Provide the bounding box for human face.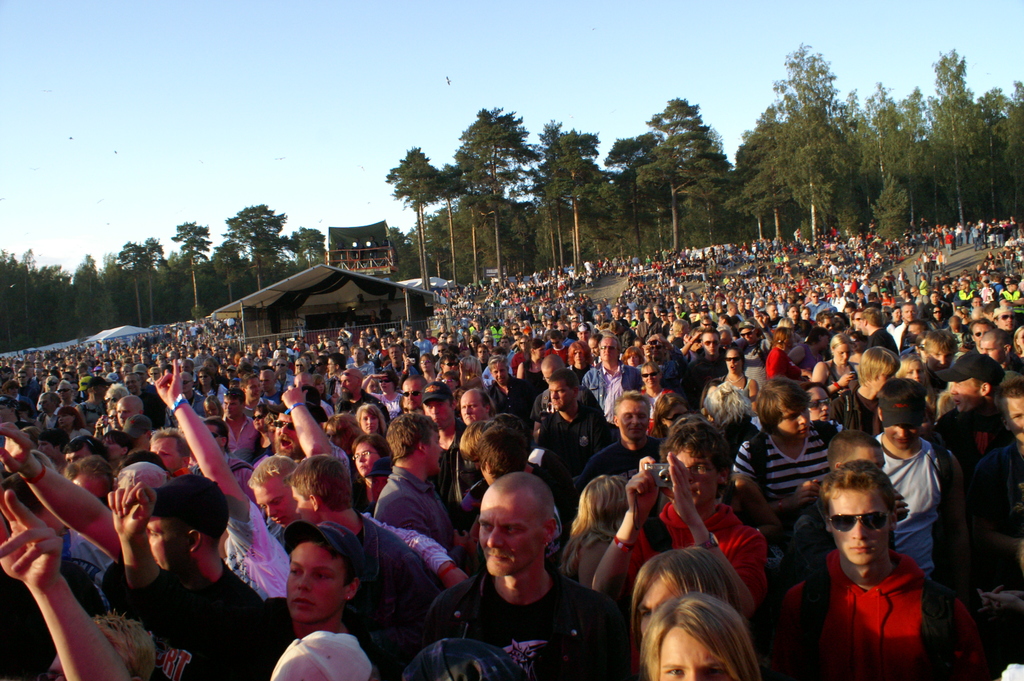
{"left": 294, "top": 362, "right": 307, "bottom": 370}.
